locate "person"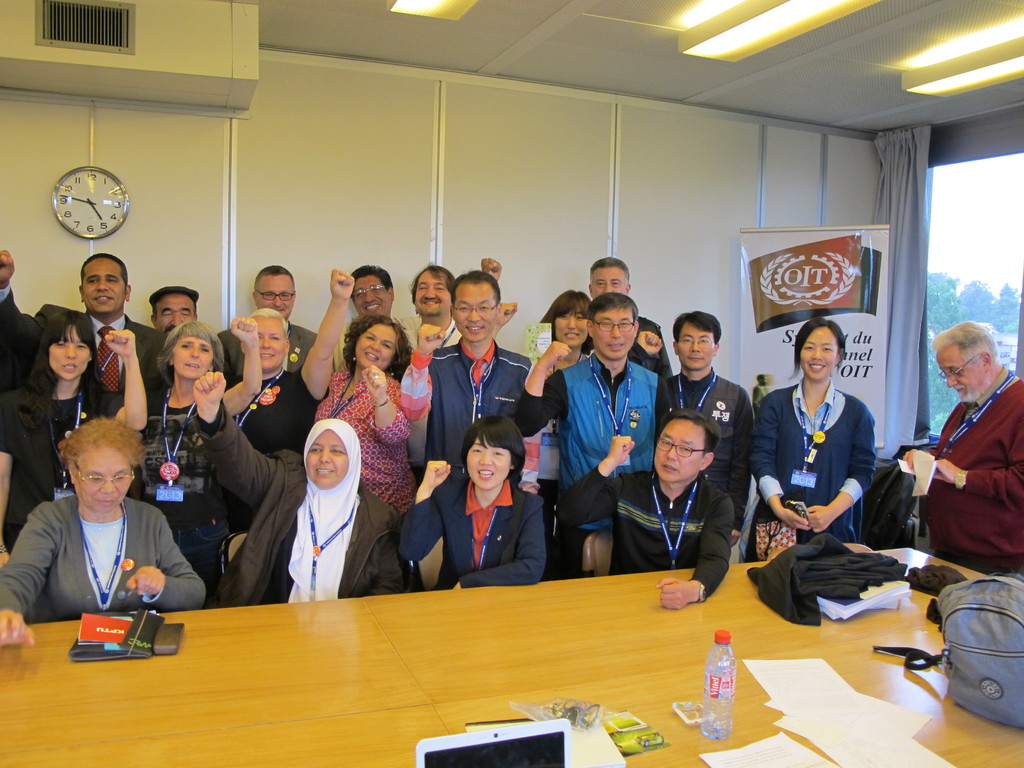
<region>136, 321, 260, 604</region>
